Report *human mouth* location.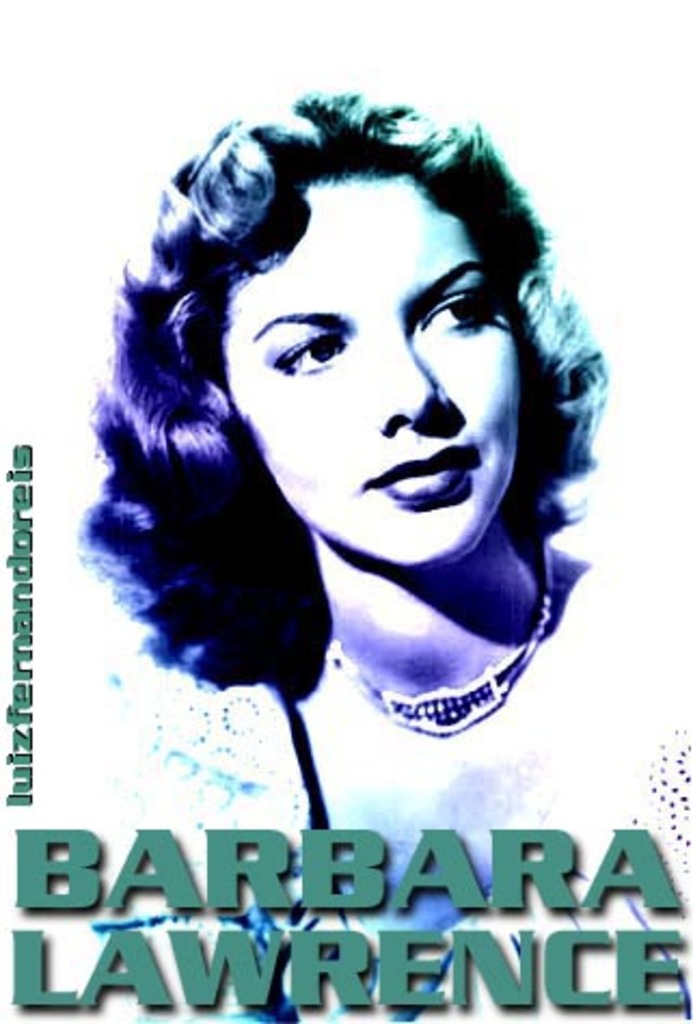
Report: [365, 447, 473, 506].
